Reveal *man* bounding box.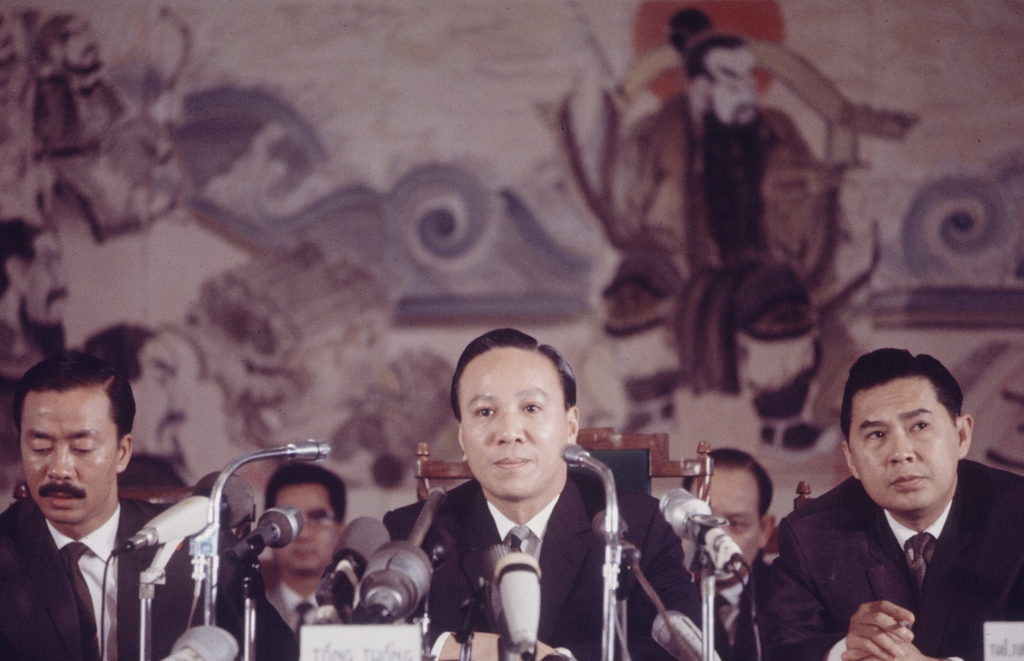
Revealed: 749/377/1019/660.
